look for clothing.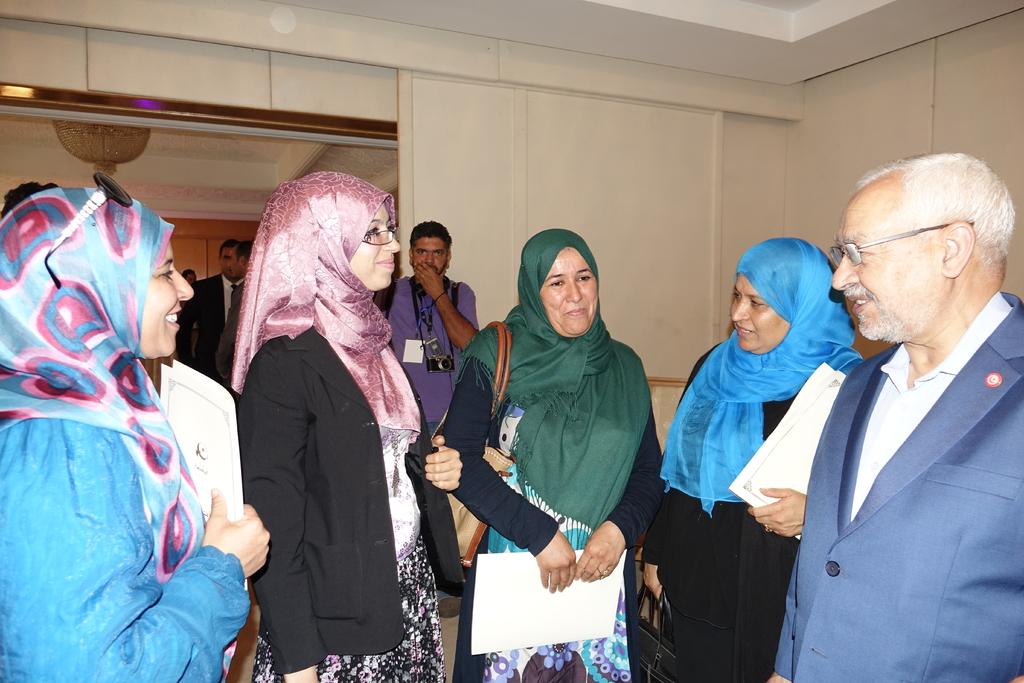
Found: [x1=388, y1=277, x2=484, y2=431].
